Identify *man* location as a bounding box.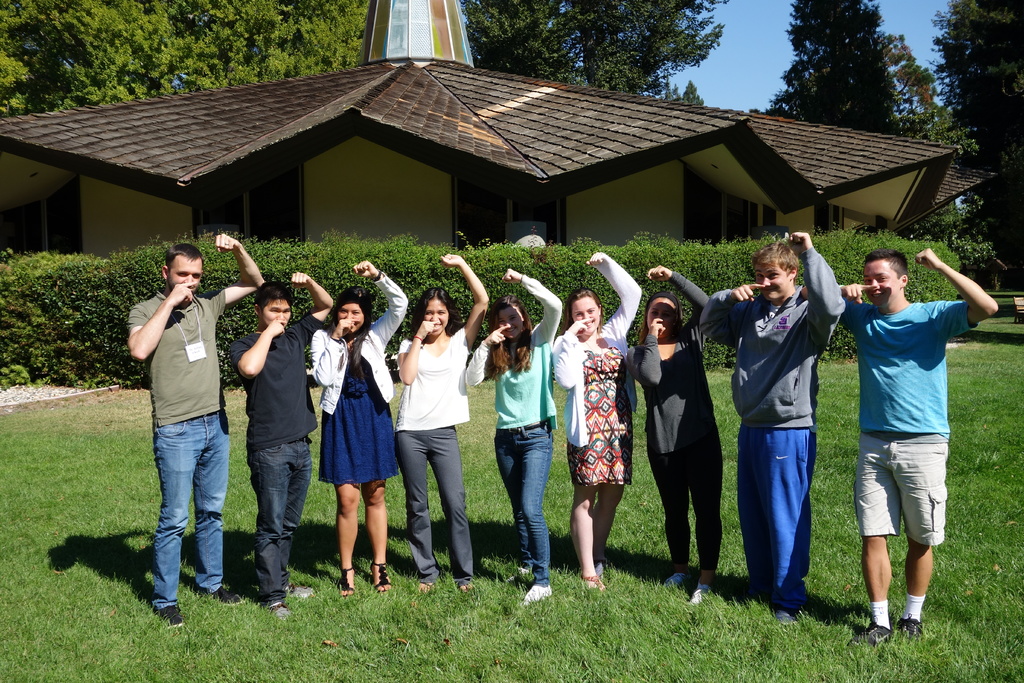
l=232, t=271, r=334, b=624.
